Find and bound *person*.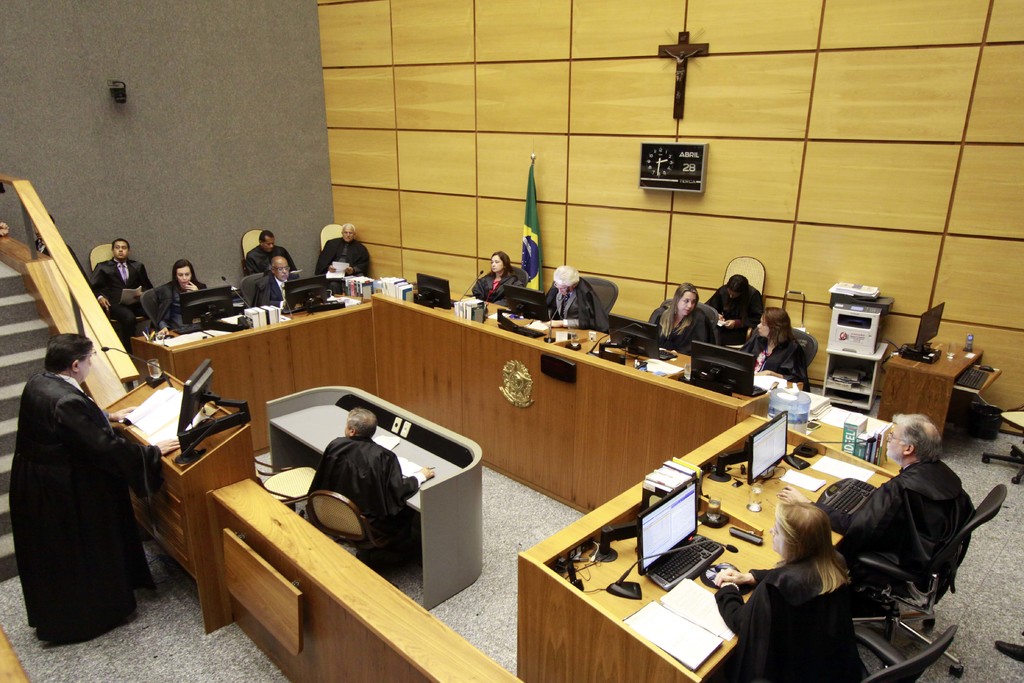
Bound: bbox=[242, 214, 288, 276].
